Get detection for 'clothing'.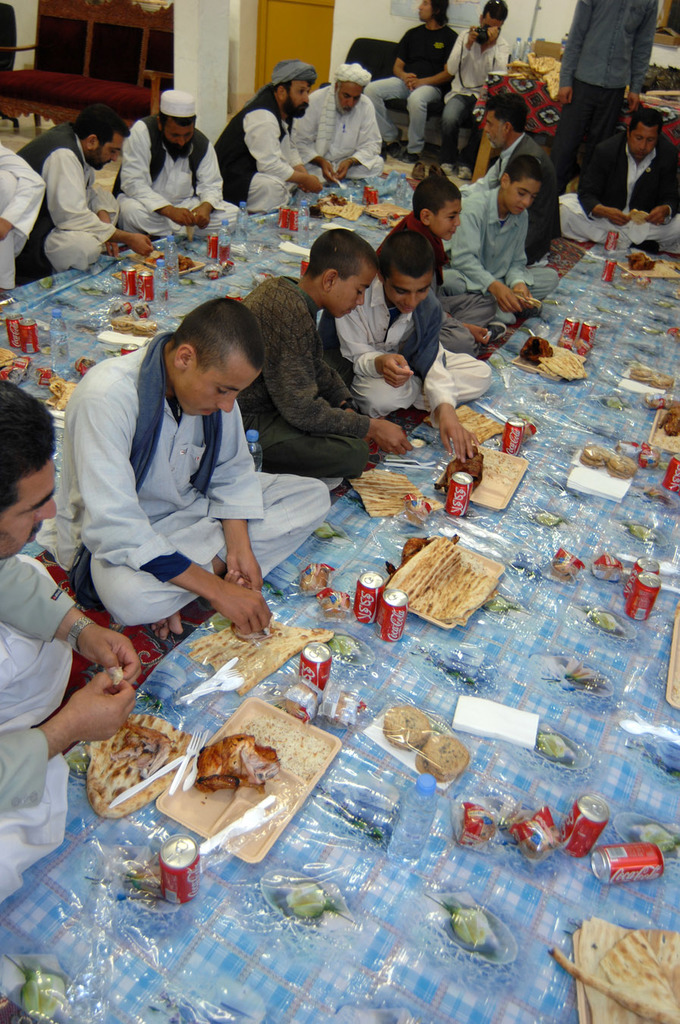
Detection: pyautogui.locateOnScreen(376, 210, 503, 363).
